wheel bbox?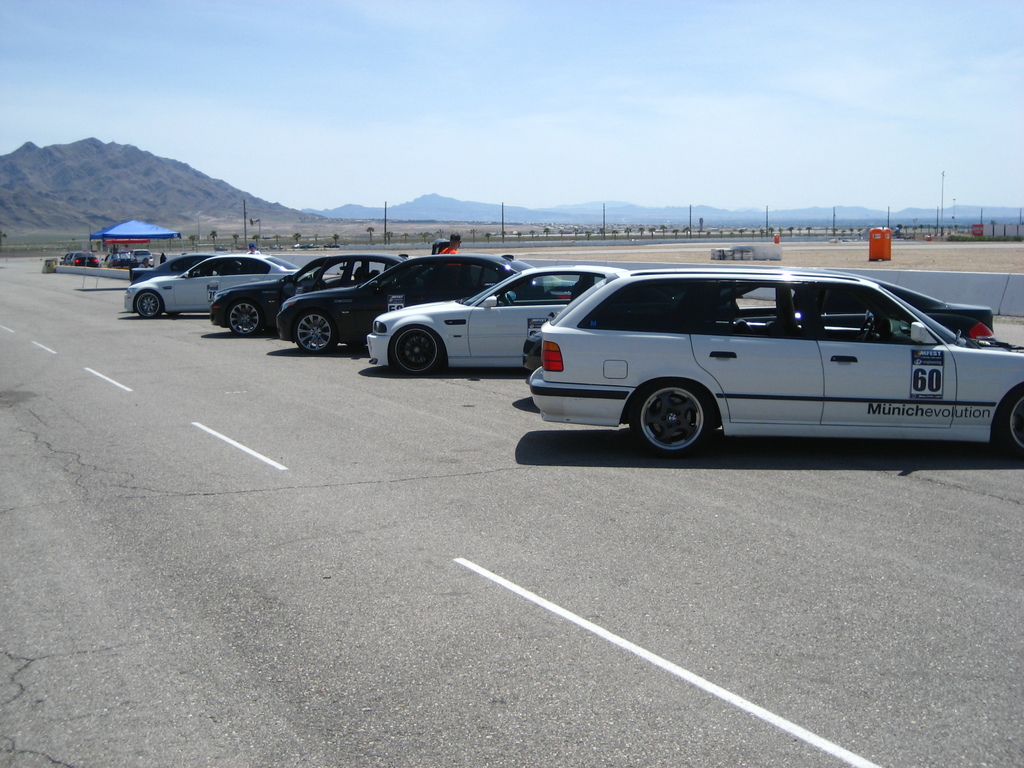
134:291:164:318
